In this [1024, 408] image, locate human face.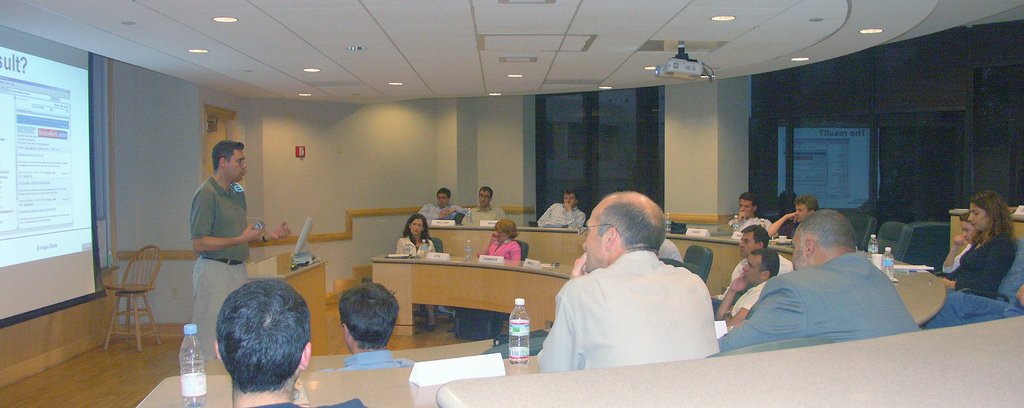
Bounding box: x1=438, y1=192, x2=449, y2=208.
